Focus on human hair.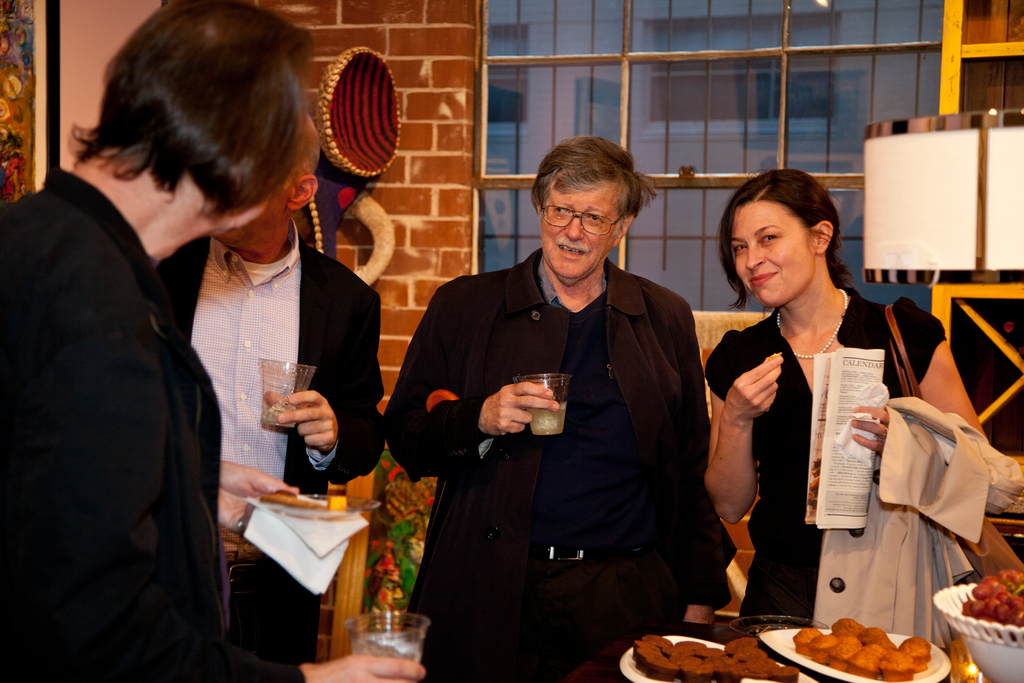
Focused at rect(733, 174, 856, 312).
